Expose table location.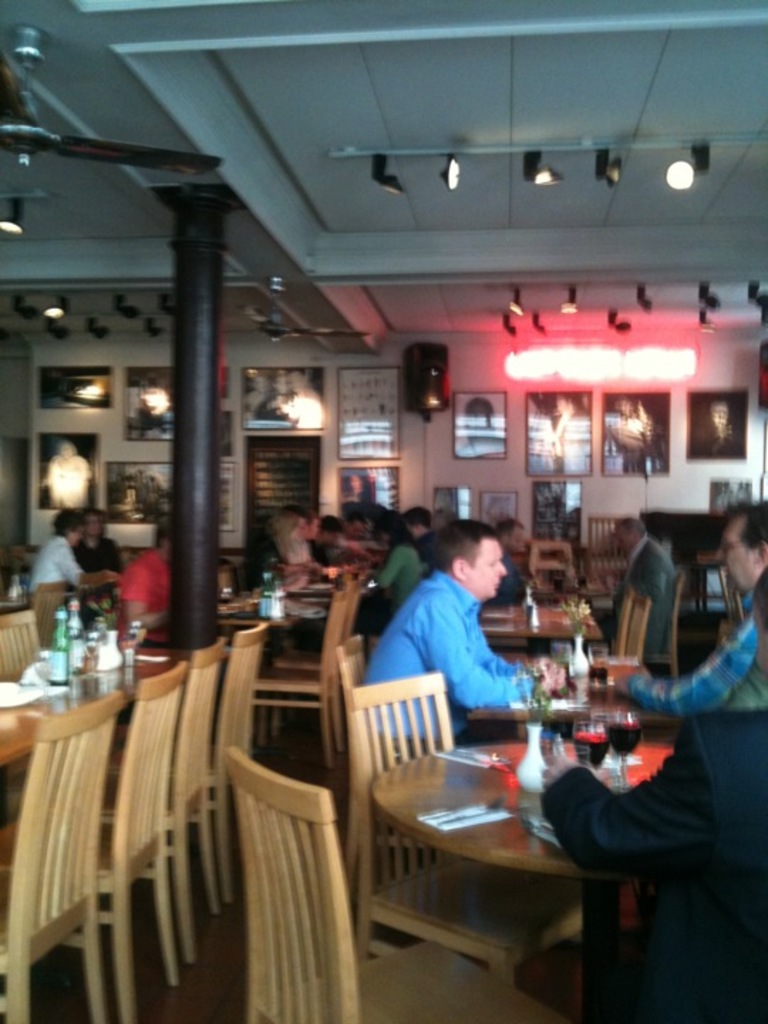
Exposed at <bbox>333, 703, 658, 1001</bbox>.
